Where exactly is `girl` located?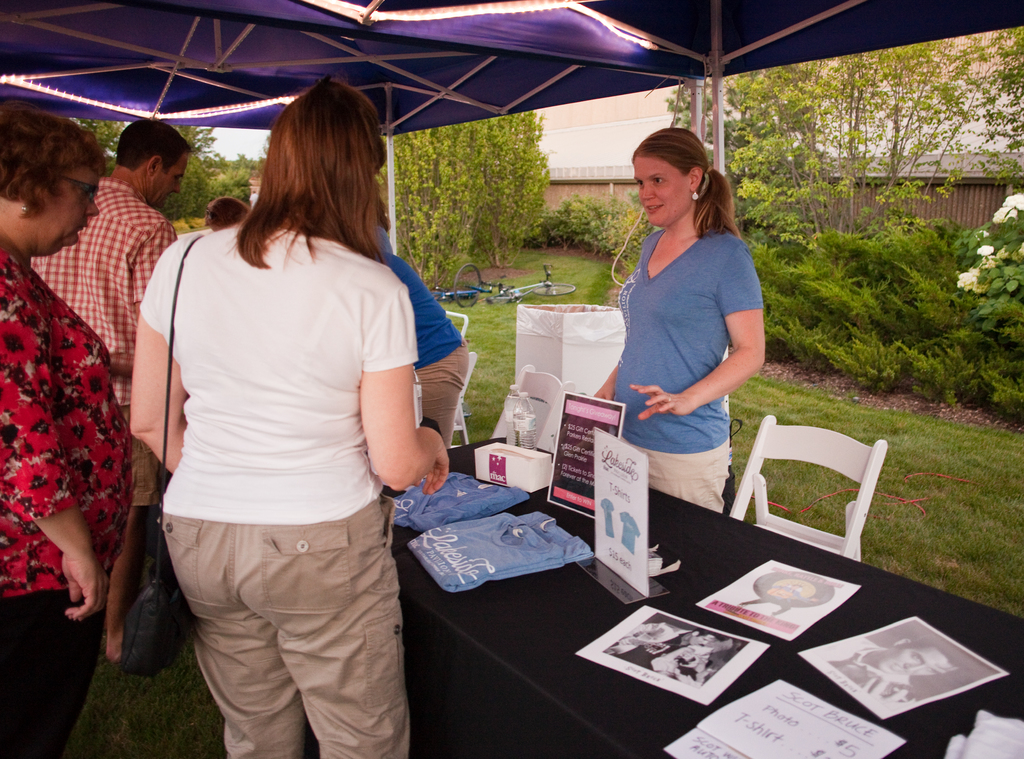
Its bounding box is crop(596, 129, 767, 515).
